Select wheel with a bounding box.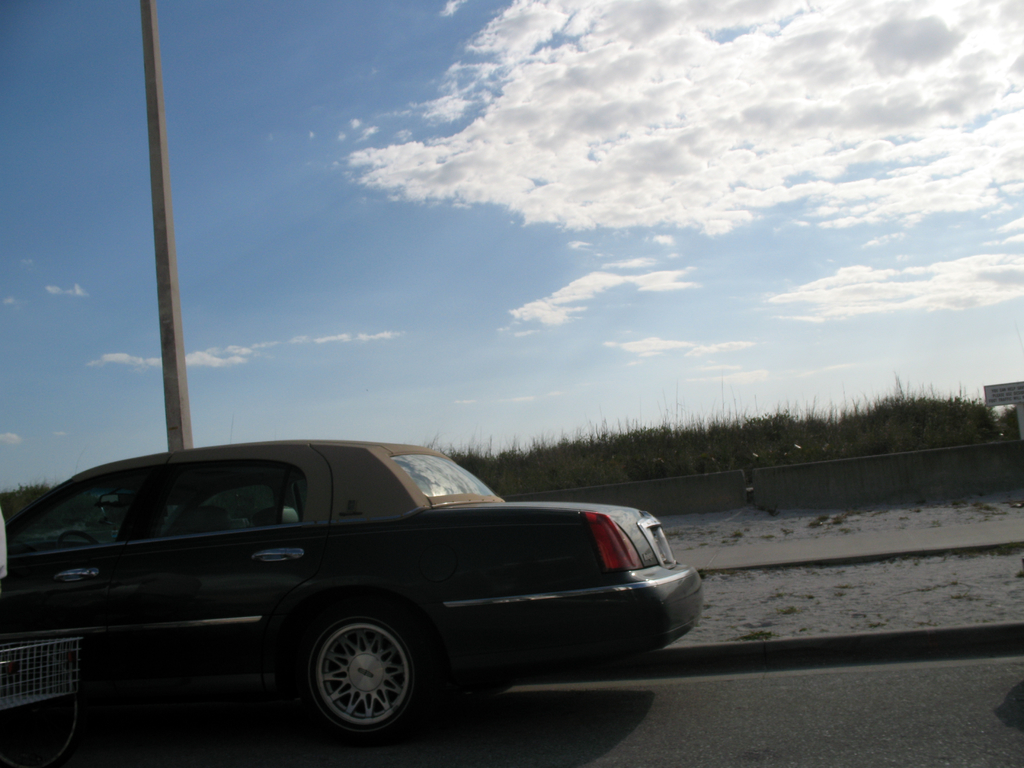
<box>292,616,418,742</box>.
